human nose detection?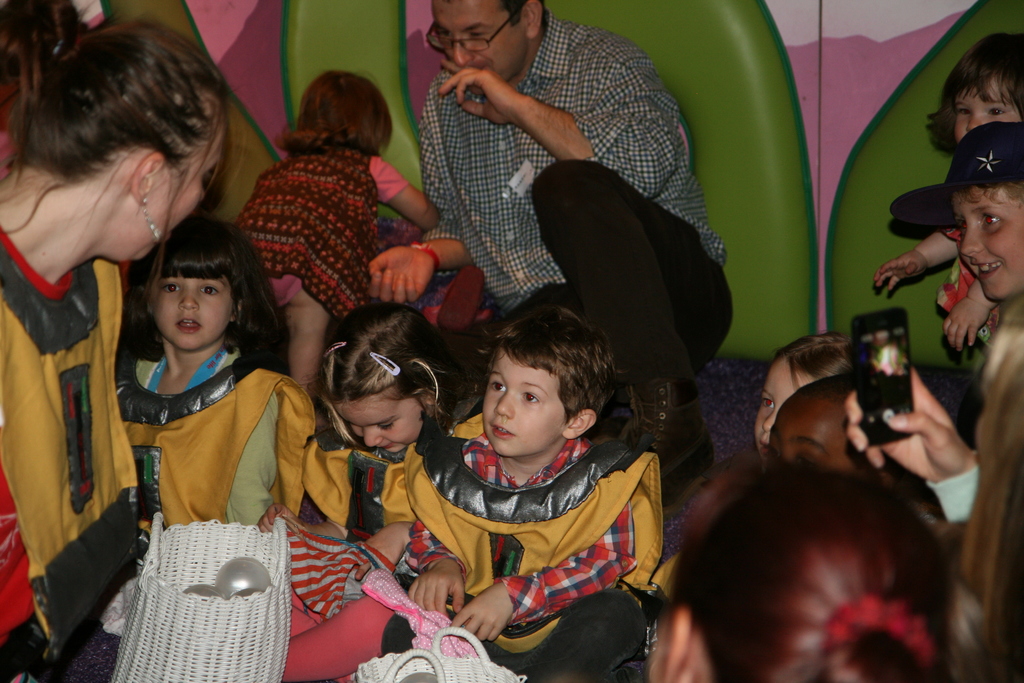
locate(493, 388, 519, 421)
